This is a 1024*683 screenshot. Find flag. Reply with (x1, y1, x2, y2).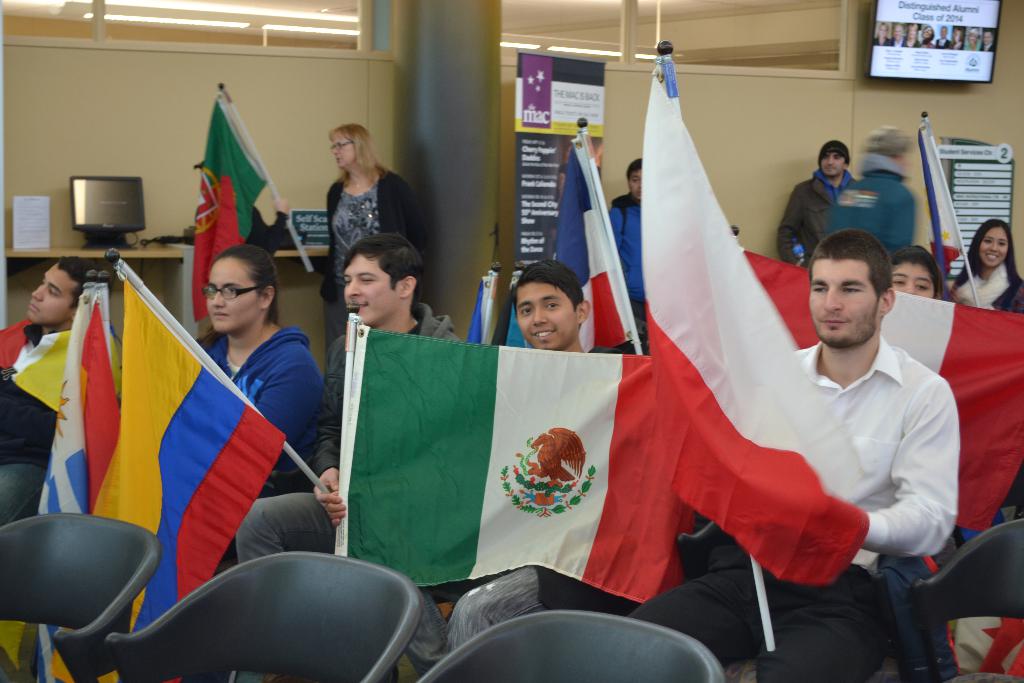
(462, 274, 497, 348).
